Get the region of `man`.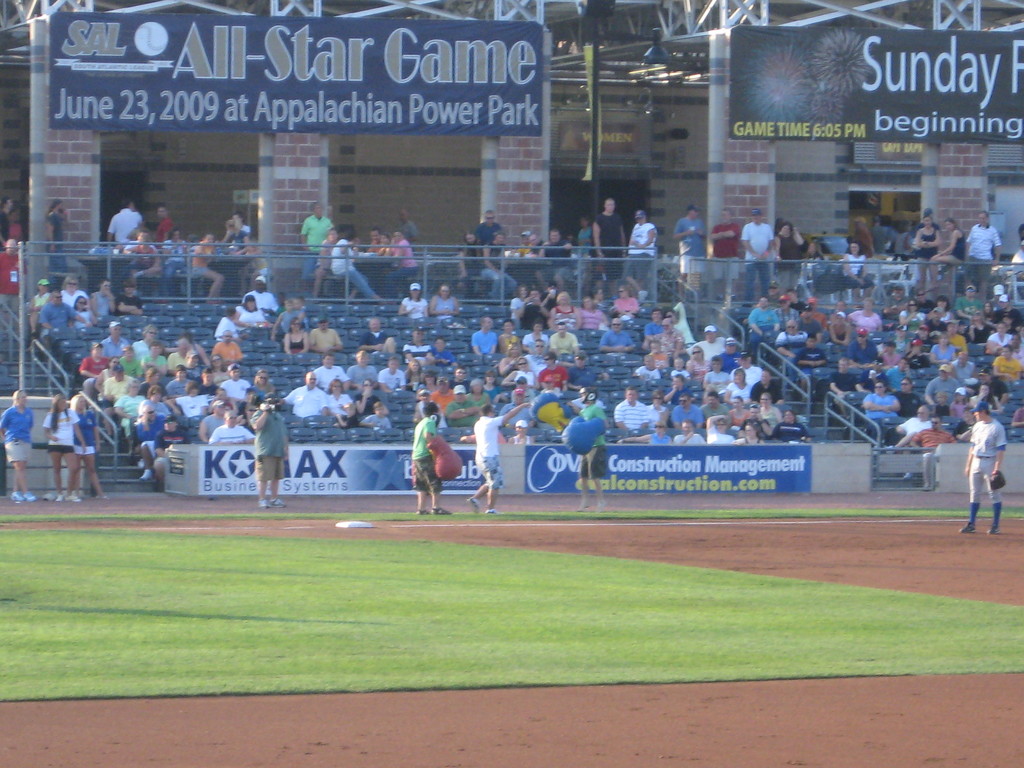
l=400, t=209, r=415, b=244.
